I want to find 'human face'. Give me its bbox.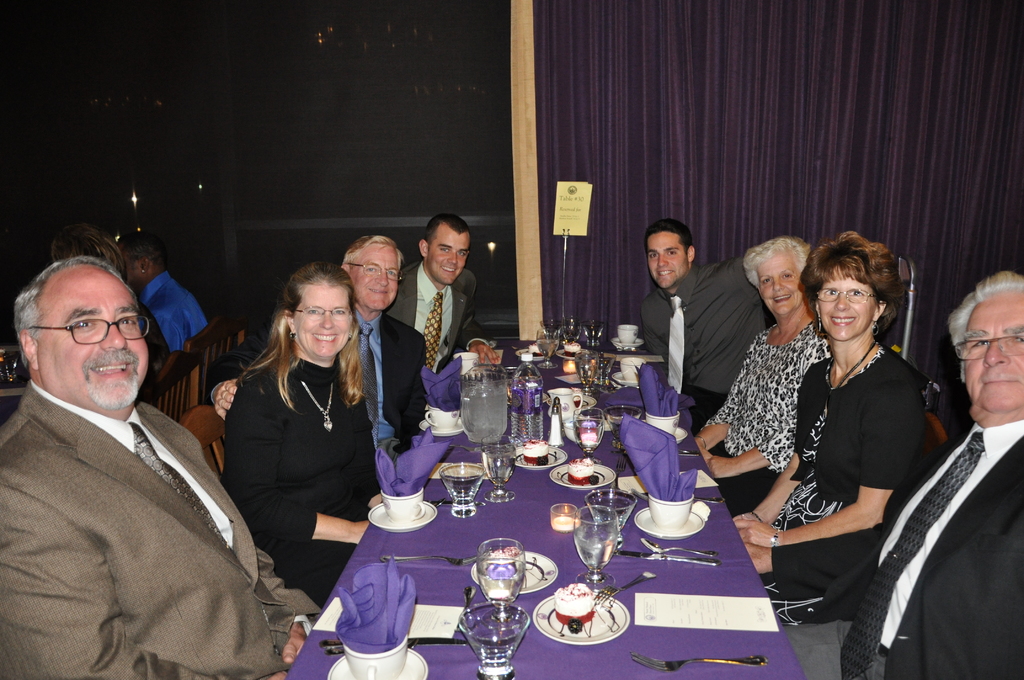
(426,224,467,284).
